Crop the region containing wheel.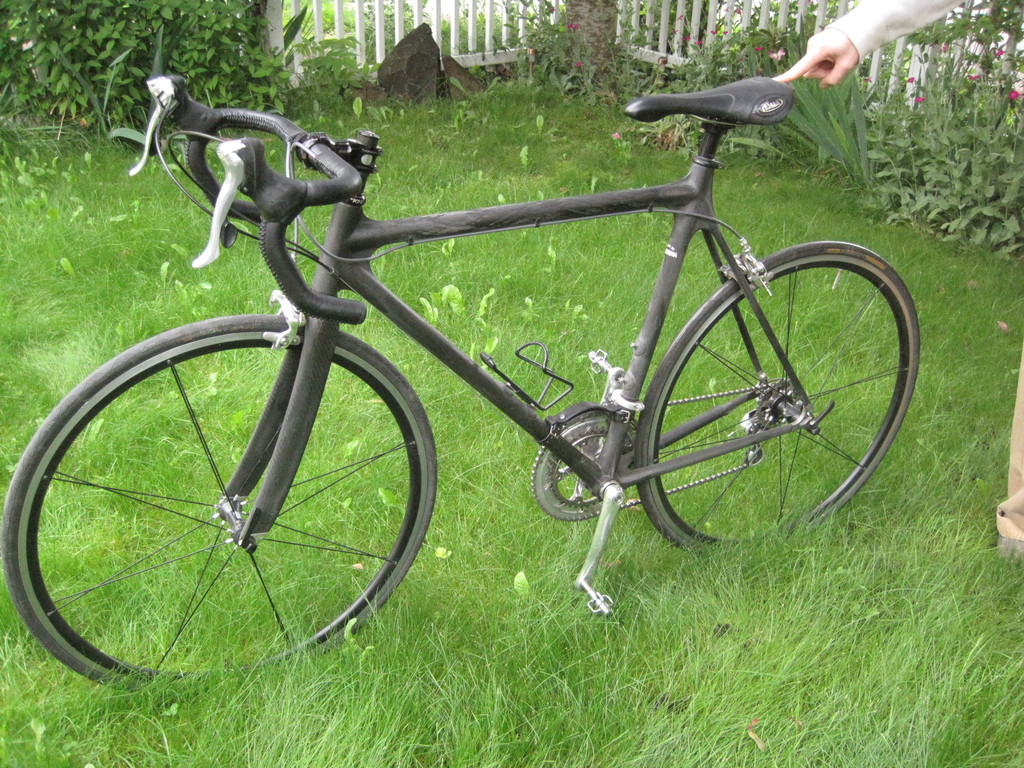
Crop region: 634,239,920,554.
